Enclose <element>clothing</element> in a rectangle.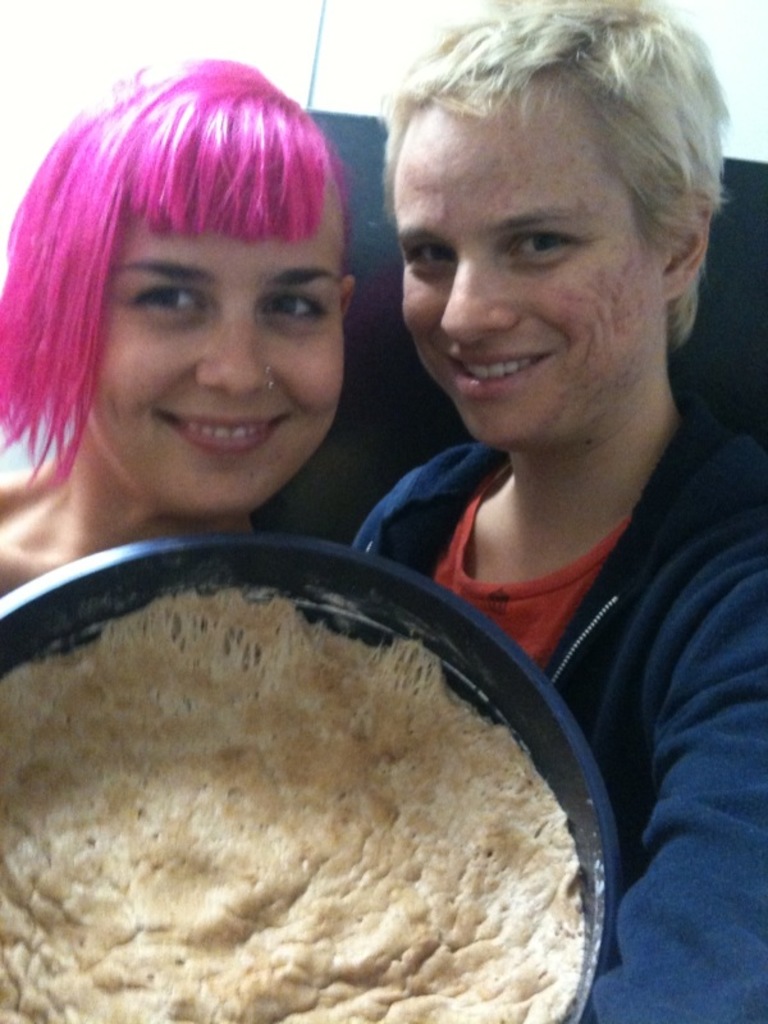
[348, 384, 767, 1016].
